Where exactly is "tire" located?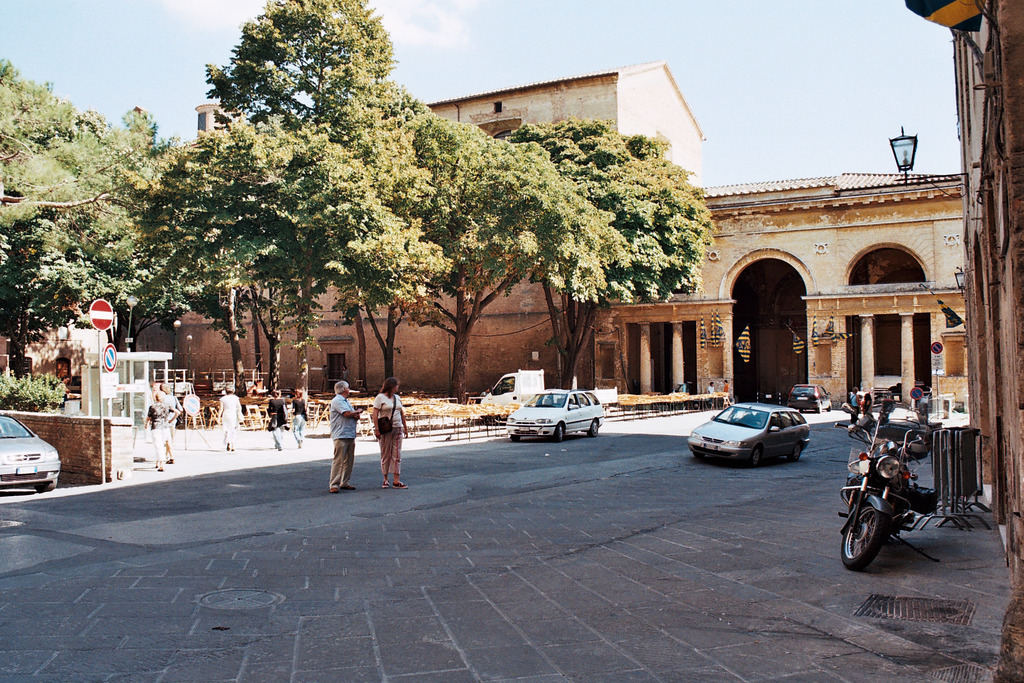
Its bounding box is [left=840, top=502, right=893, bottom=573].
